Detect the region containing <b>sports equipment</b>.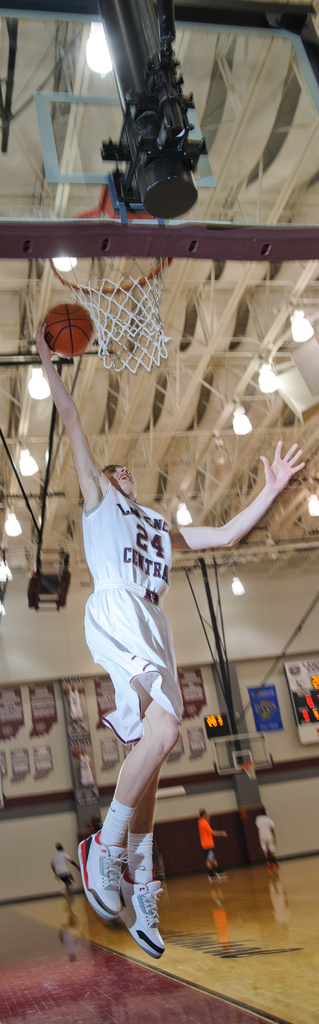
x1=72 y1=830 x2=128 y2=922.
